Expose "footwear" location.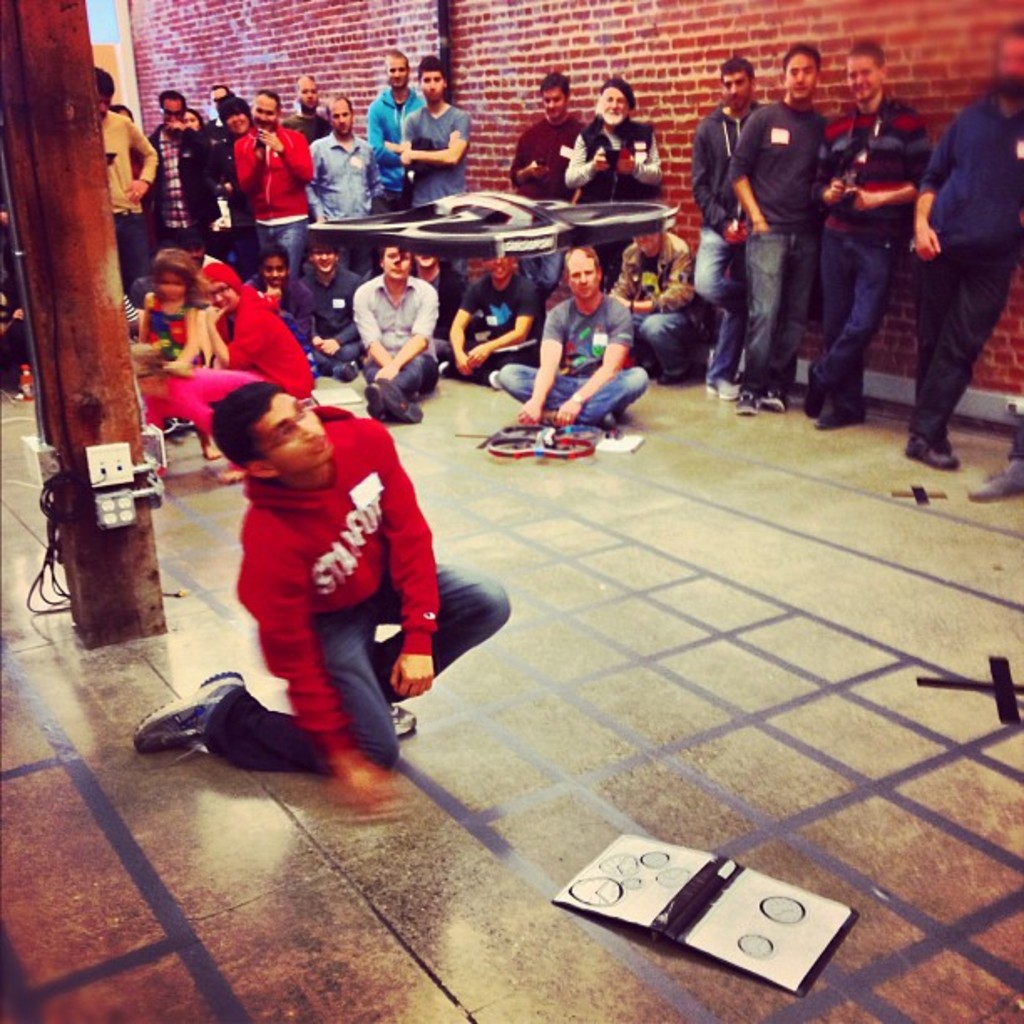
Exposed at select_region(902, 425, 962, 475).
